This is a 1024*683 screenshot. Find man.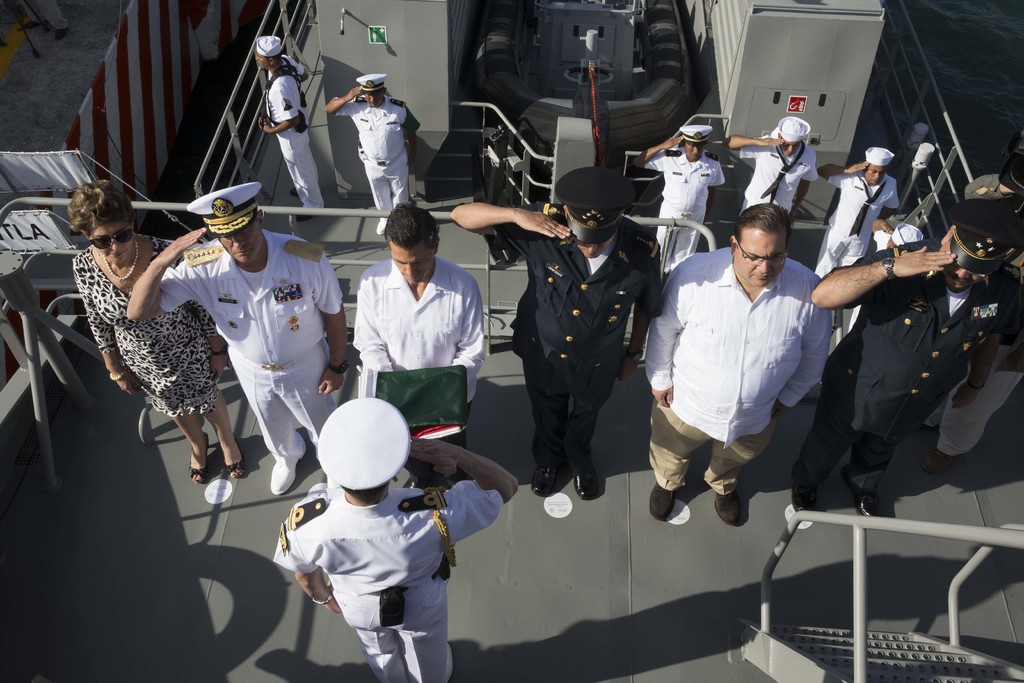
Bounding box: (left=638, top=120, right=724, bottom=281).
